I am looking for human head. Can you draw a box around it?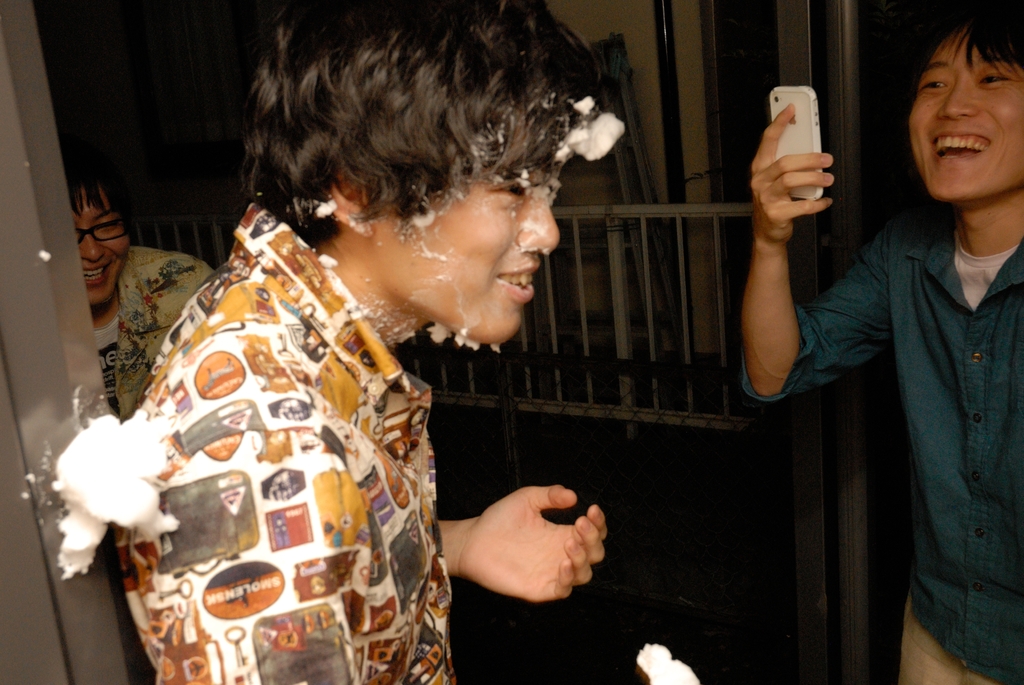
Sure, the bounding box is region(70, 159, 127, 304).
